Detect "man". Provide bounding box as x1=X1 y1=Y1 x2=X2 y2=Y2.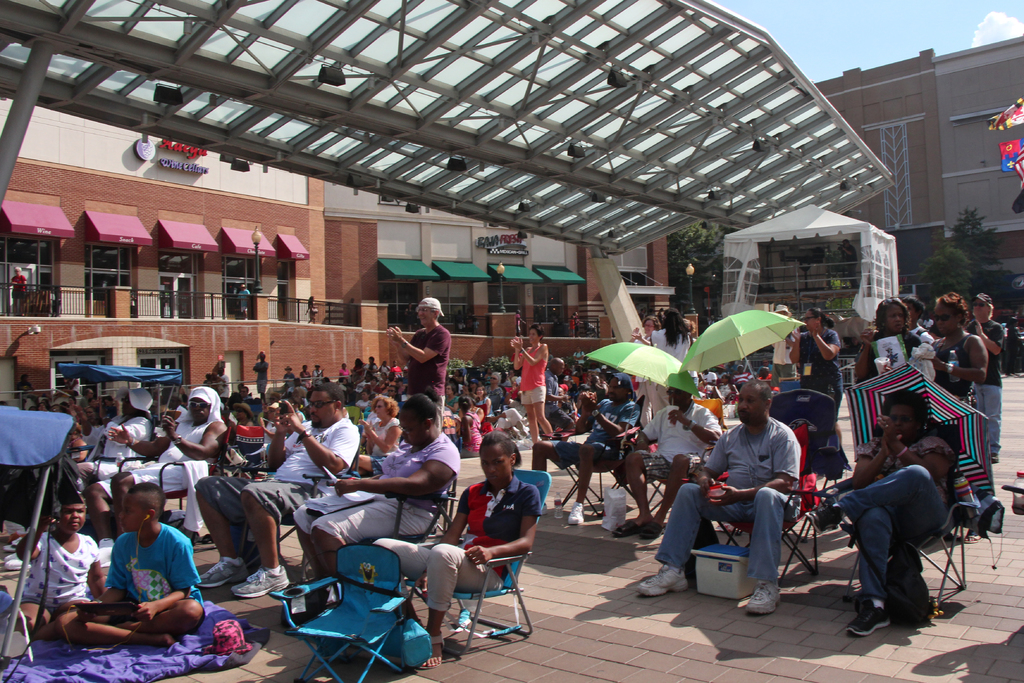
x1=192 y1=382 x2=362 y2=599.
